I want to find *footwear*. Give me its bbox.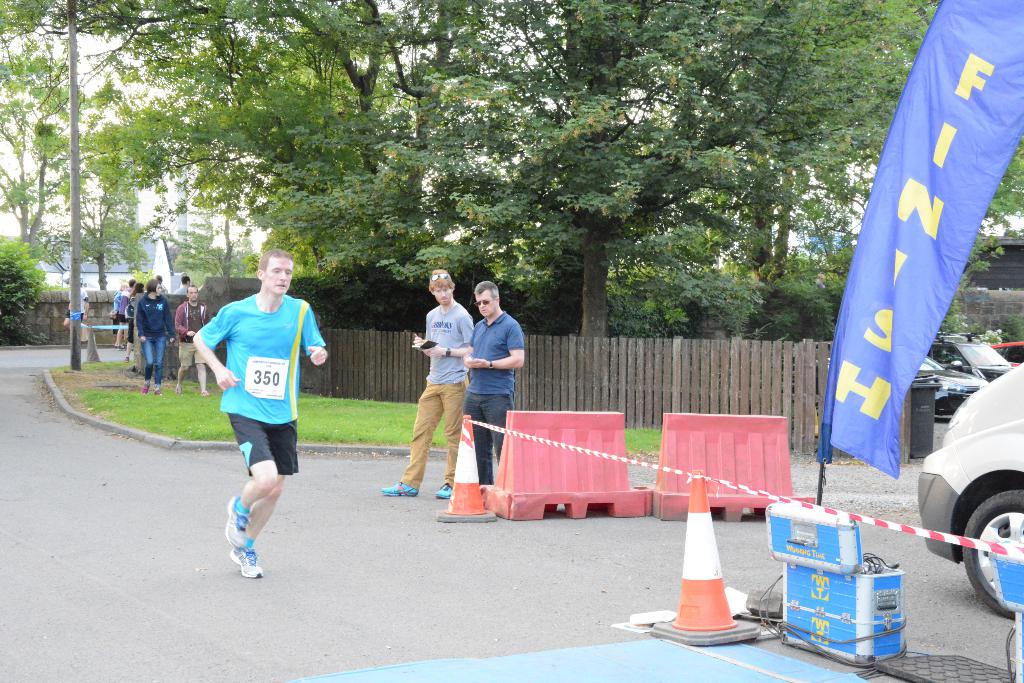
<region>154, 389, 164, 397</region>.
